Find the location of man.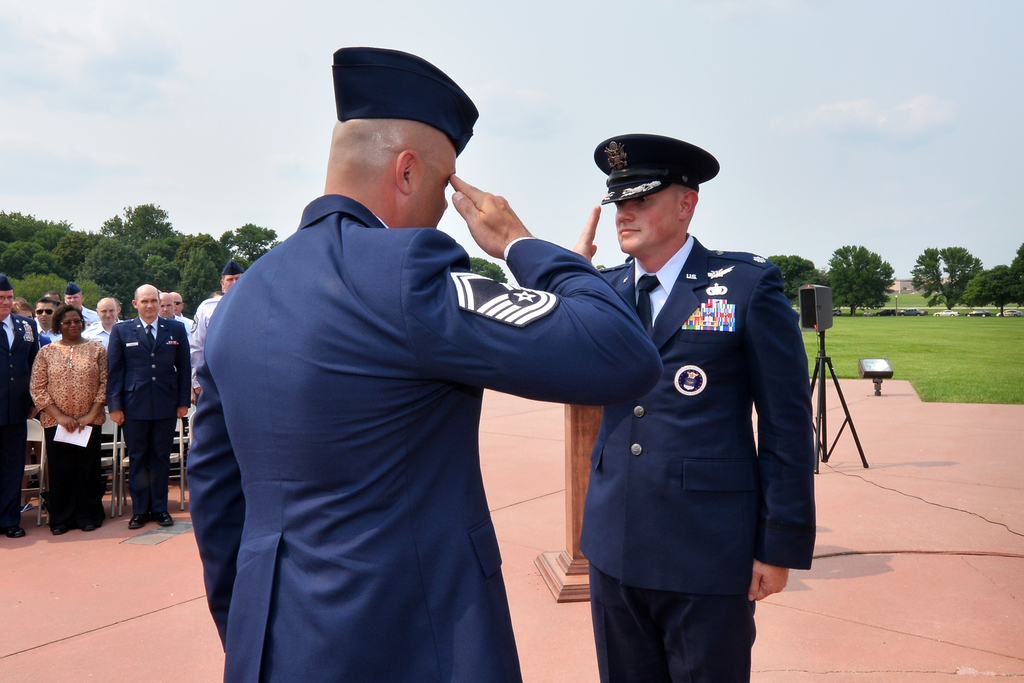
Location: bbox=[60, 282, 99, 331].
